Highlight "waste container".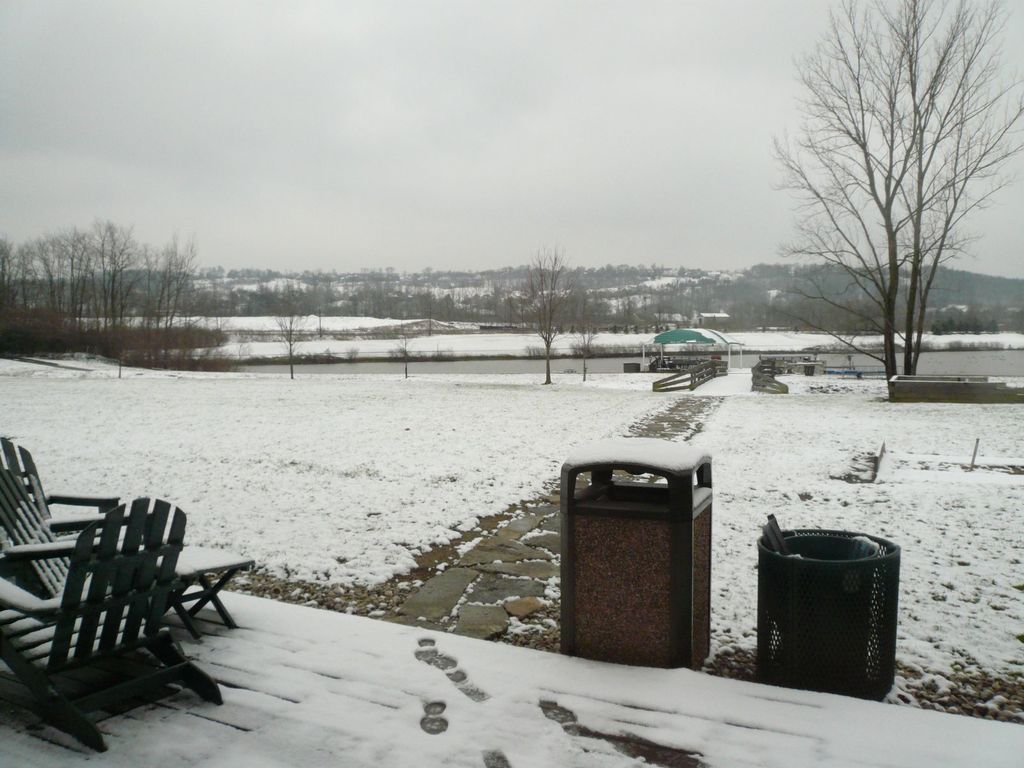
Highlighted region: [left=552, top=435, right=705, bottom=675].
